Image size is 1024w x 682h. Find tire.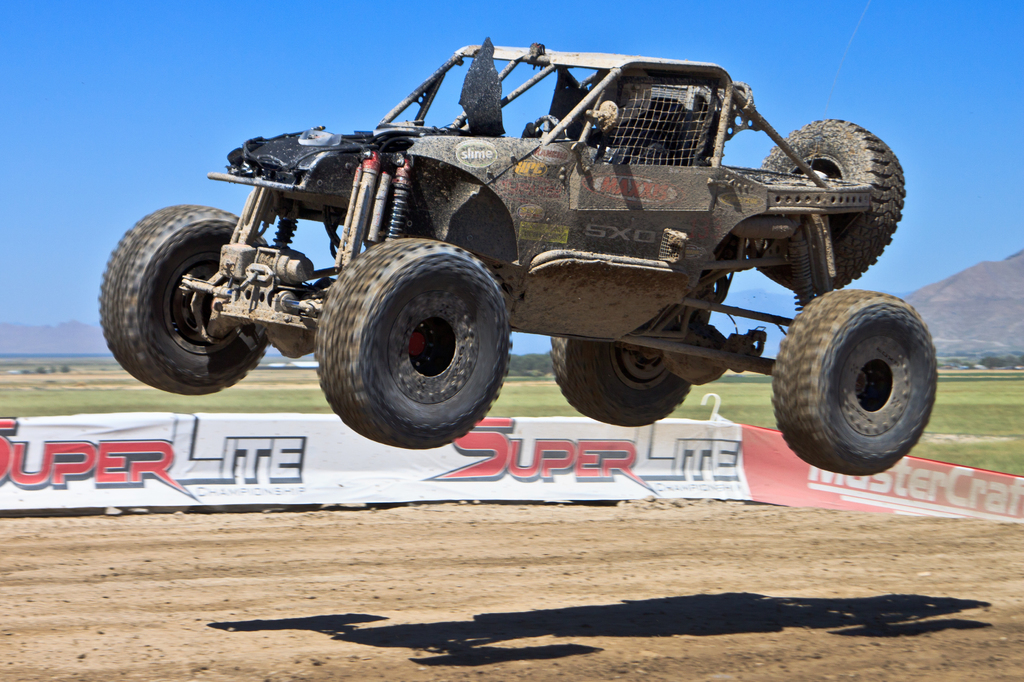
[left=549, top=310, right=691, bottom=427].
